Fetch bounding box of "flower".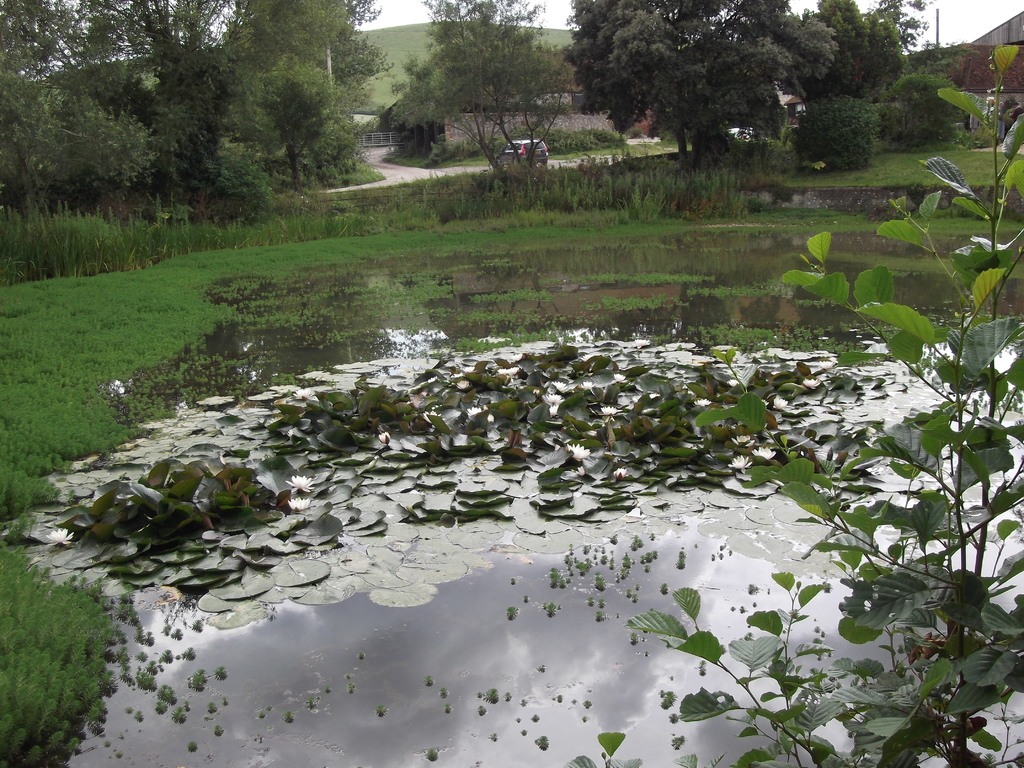
Bbox: 817:359:835:369.
